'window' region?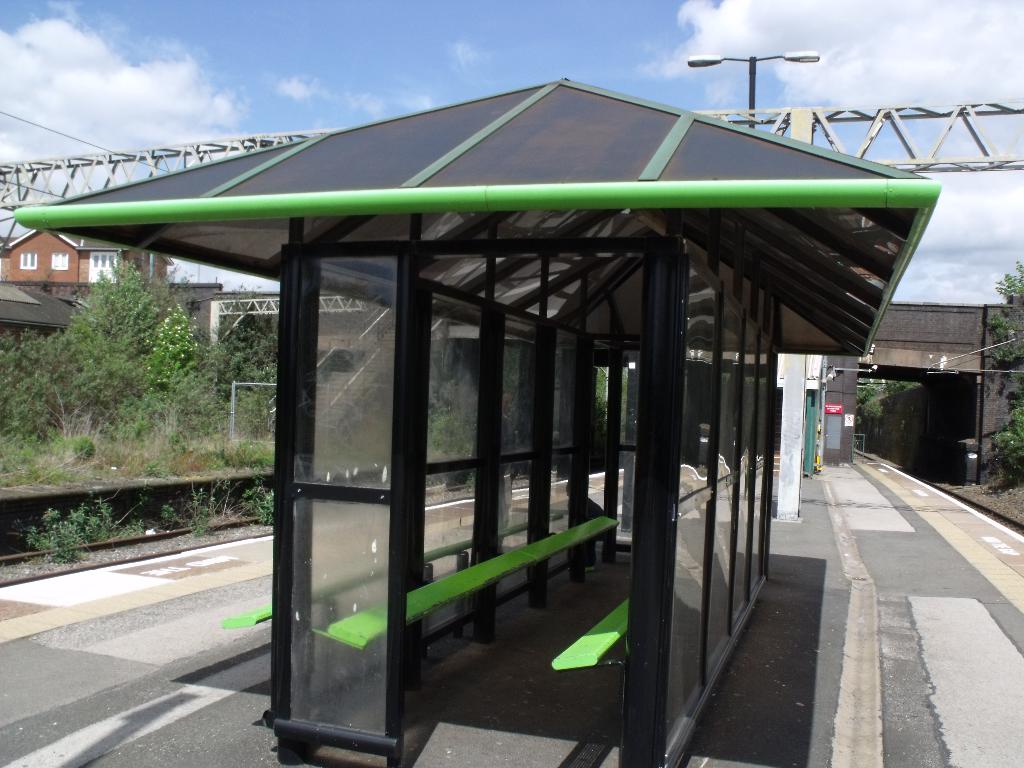
{"x1": 17, "y1": 248, "x2": 35, "y2": 273}
